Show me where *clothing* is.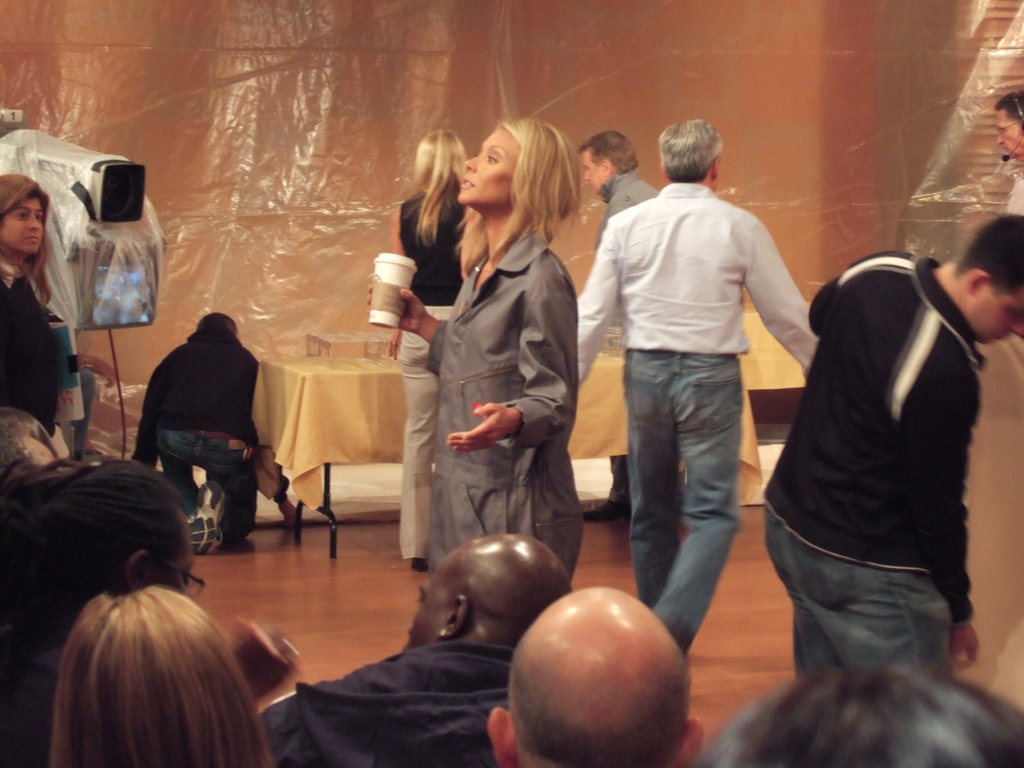
*clothing* is at 253,637,519,767.
